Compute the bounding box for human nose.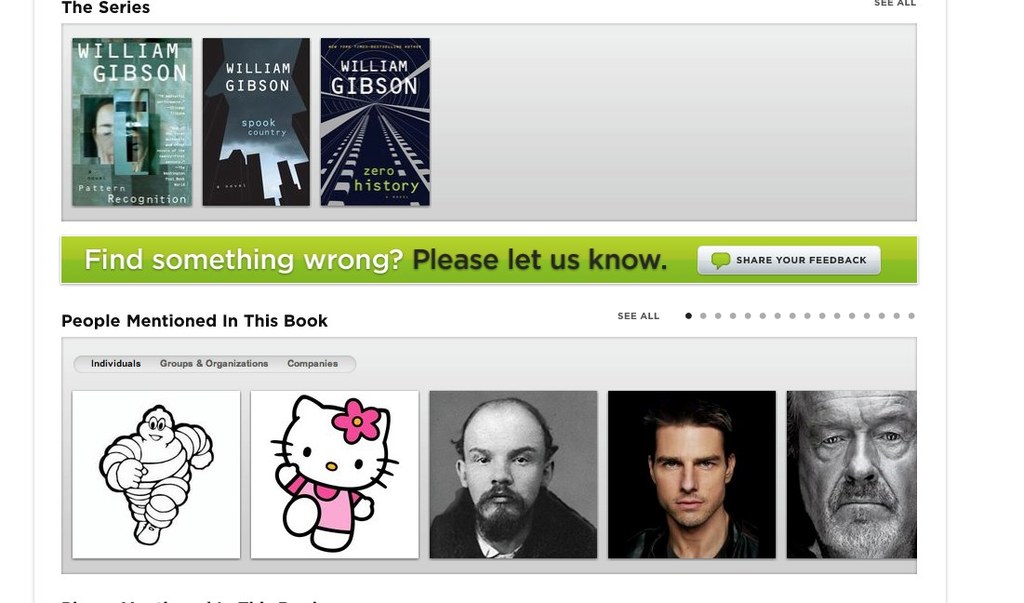
(left=844, top=429, right=882, bottom=483).
